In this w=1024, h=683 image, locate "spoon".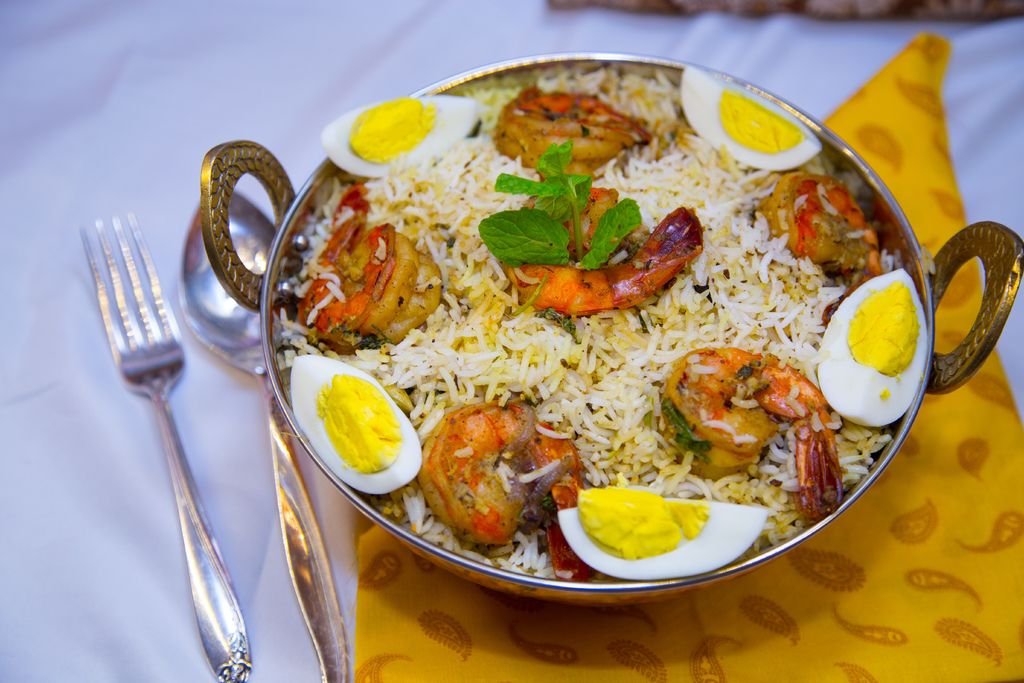
Bounding box: pyautogui.locateOnScreen(177, 190, 349, 682).
